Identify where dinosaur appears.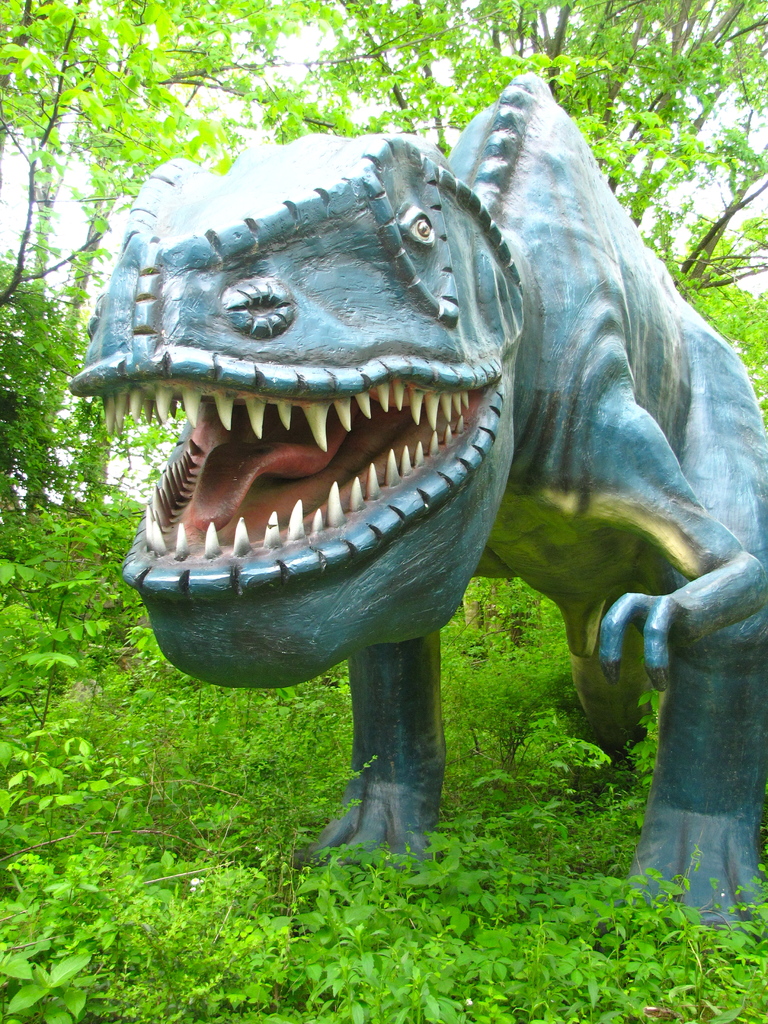
Appears at (67, 68, 767, 934).
